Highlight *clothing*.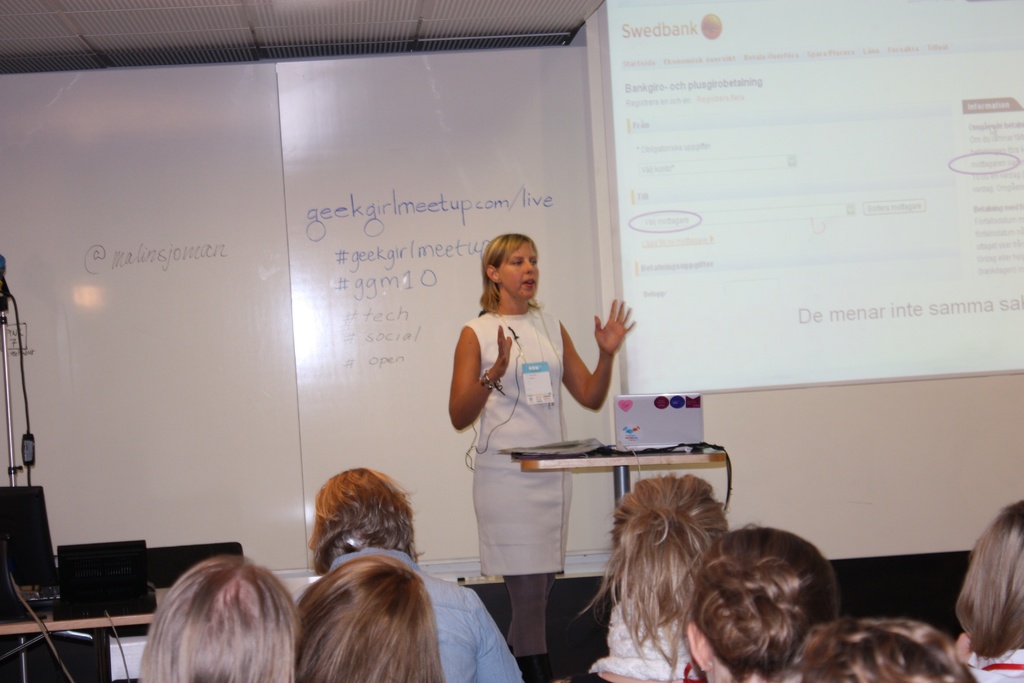
Highlighted region: x1=594 y1=597 x2=692 y2=682.
